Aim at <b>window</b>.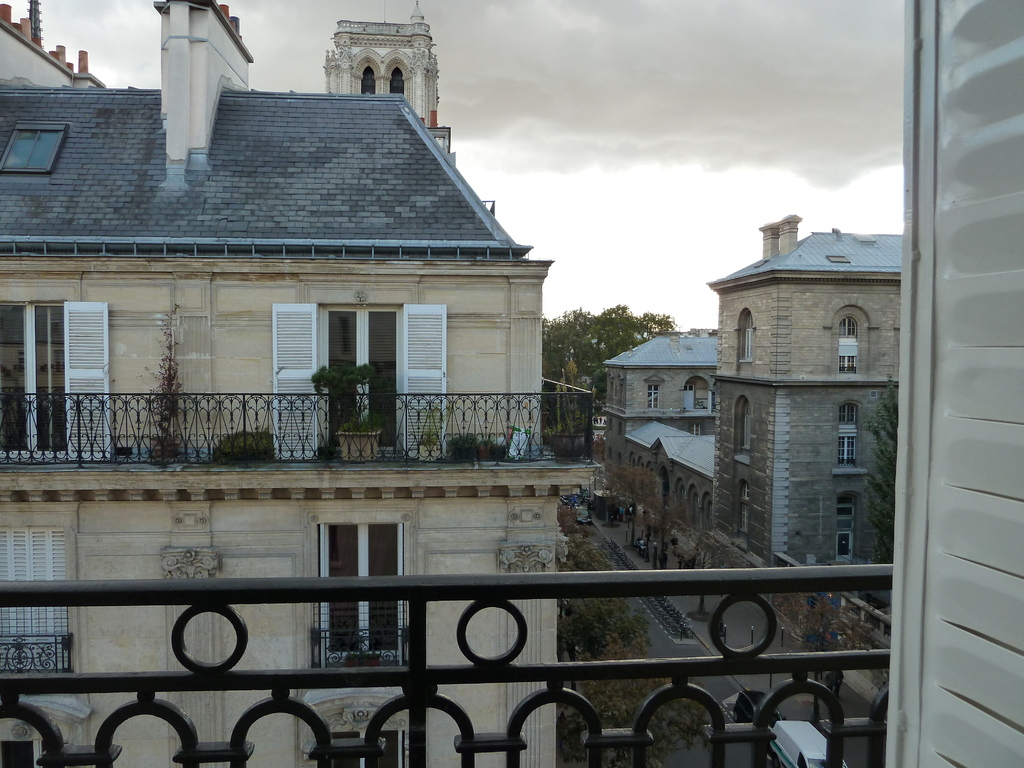
Aimed at <bbox>307, 688, 415, 767</bbox>.
